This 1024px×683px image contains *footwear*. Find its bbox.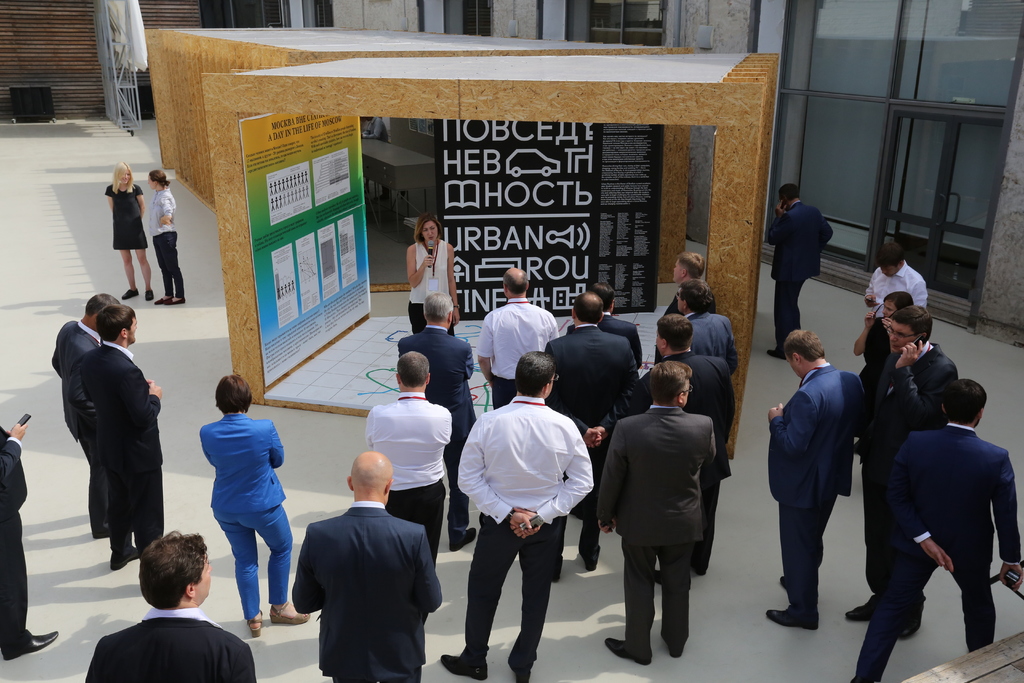
(left=266, top=600, right=310, bottom=622).
